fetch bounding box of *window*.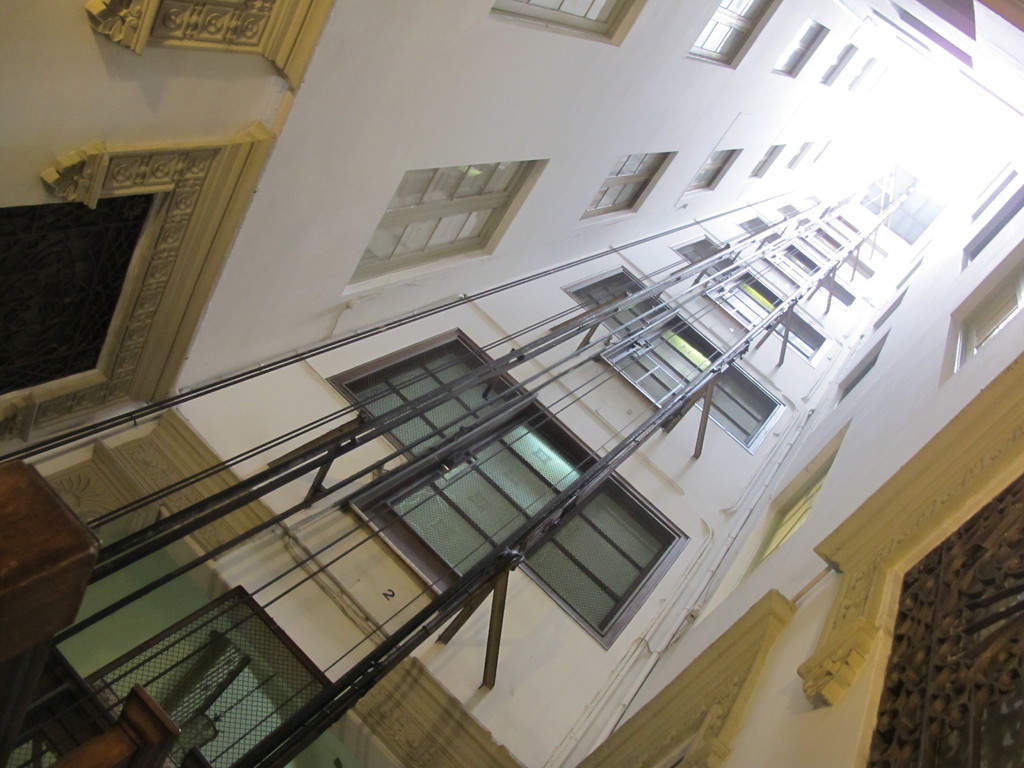
Bbox: [left=689, top=0, right=779, bottom=67].
